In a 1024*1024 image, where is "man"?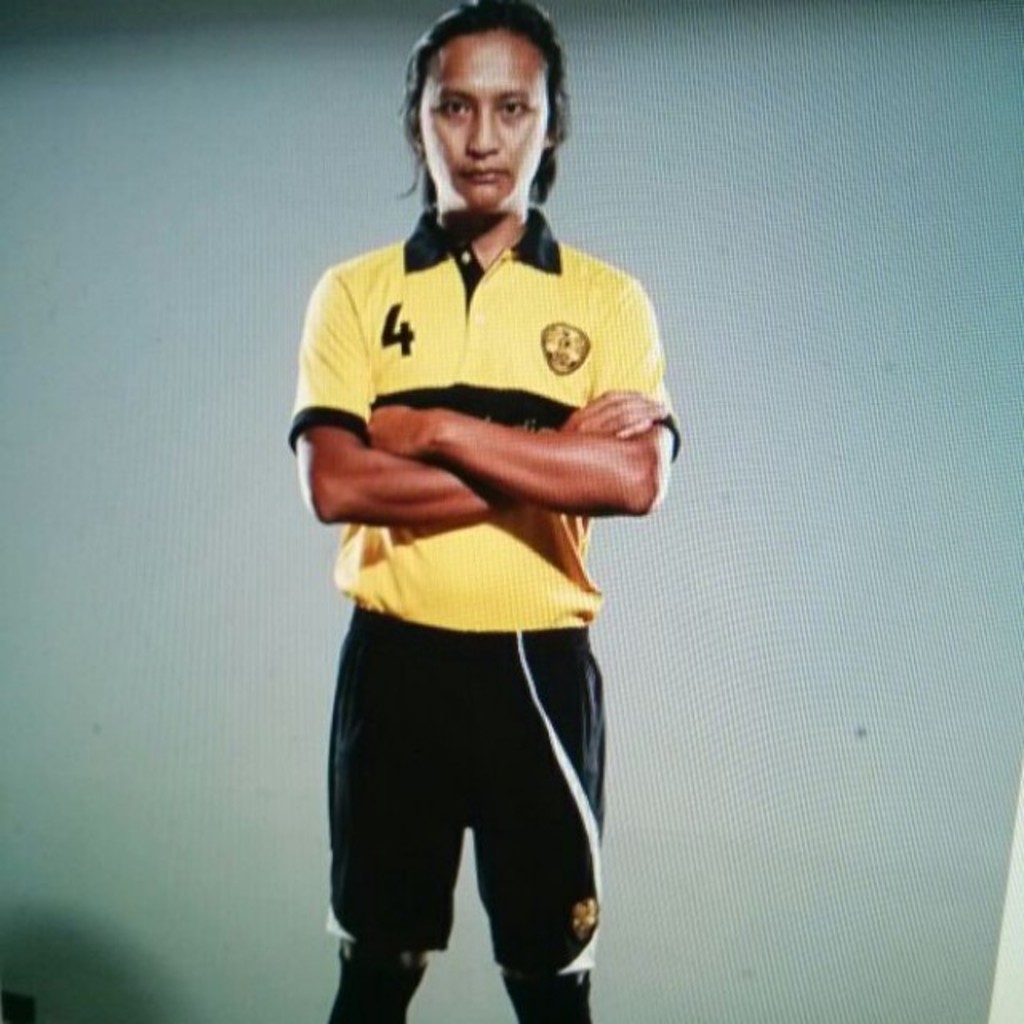
288, 0, 677, 1023.
